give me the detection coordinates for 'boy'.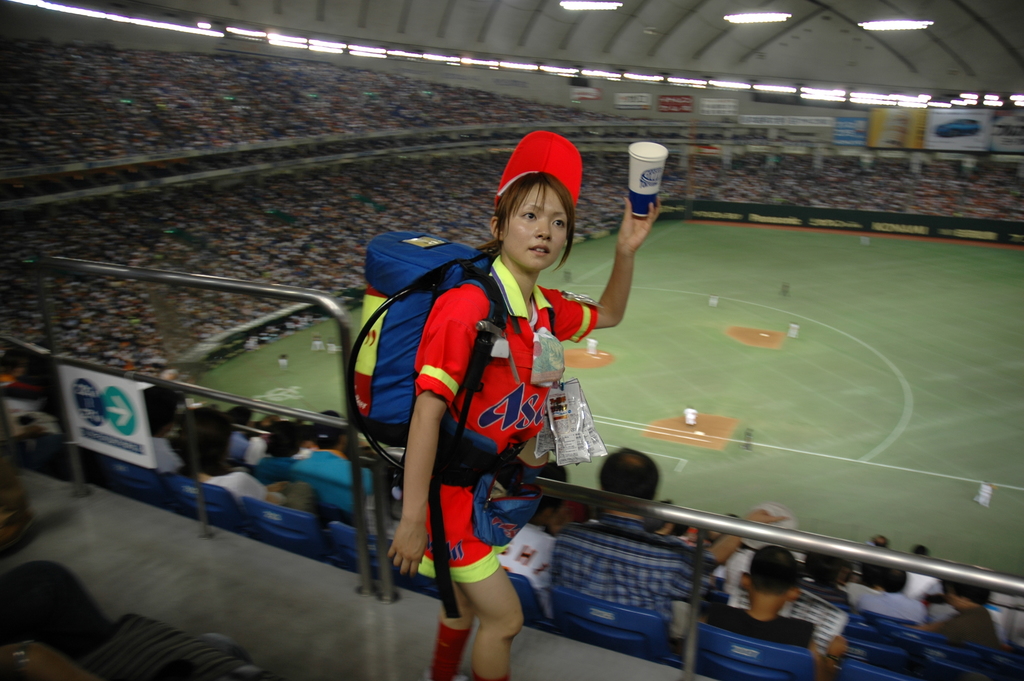
(x1=910, y1=564, x2=998, y2=650).
